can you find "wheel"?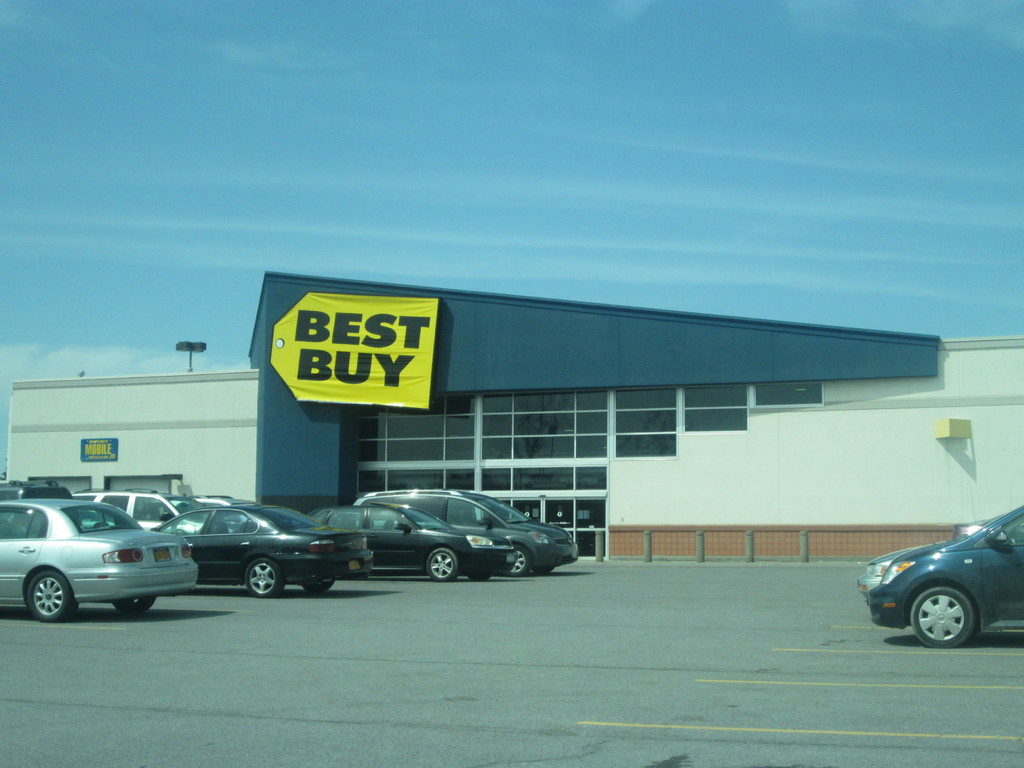
Yes, bounding box: <bbox>429, 547, 456, 584</bbox>.
